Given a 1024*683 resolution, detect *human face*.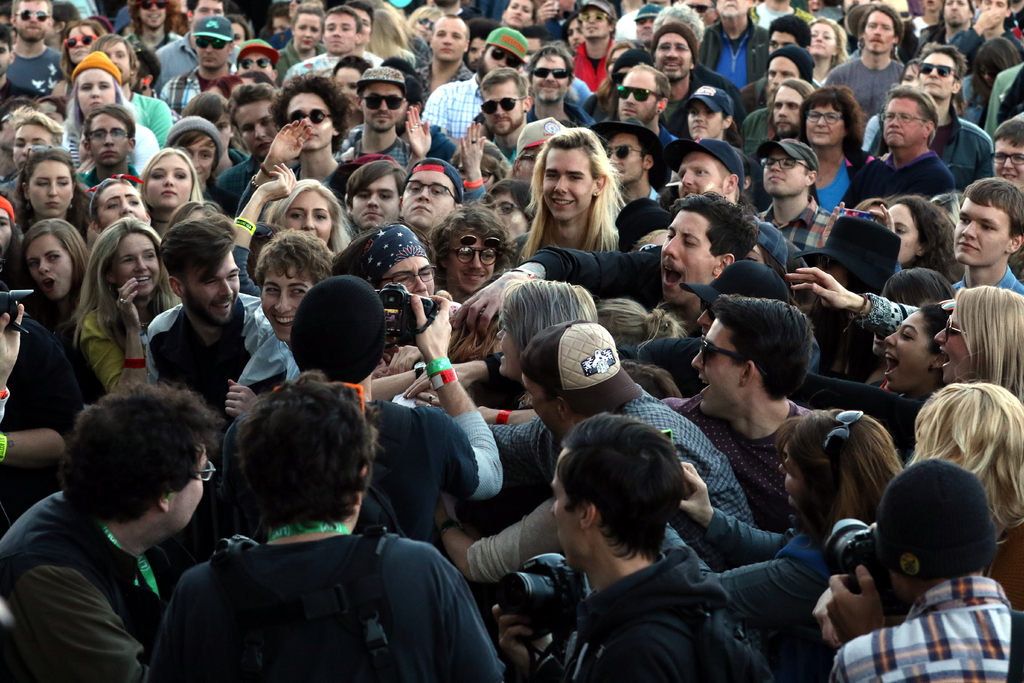
select_region(806, 101, 847, 147).
